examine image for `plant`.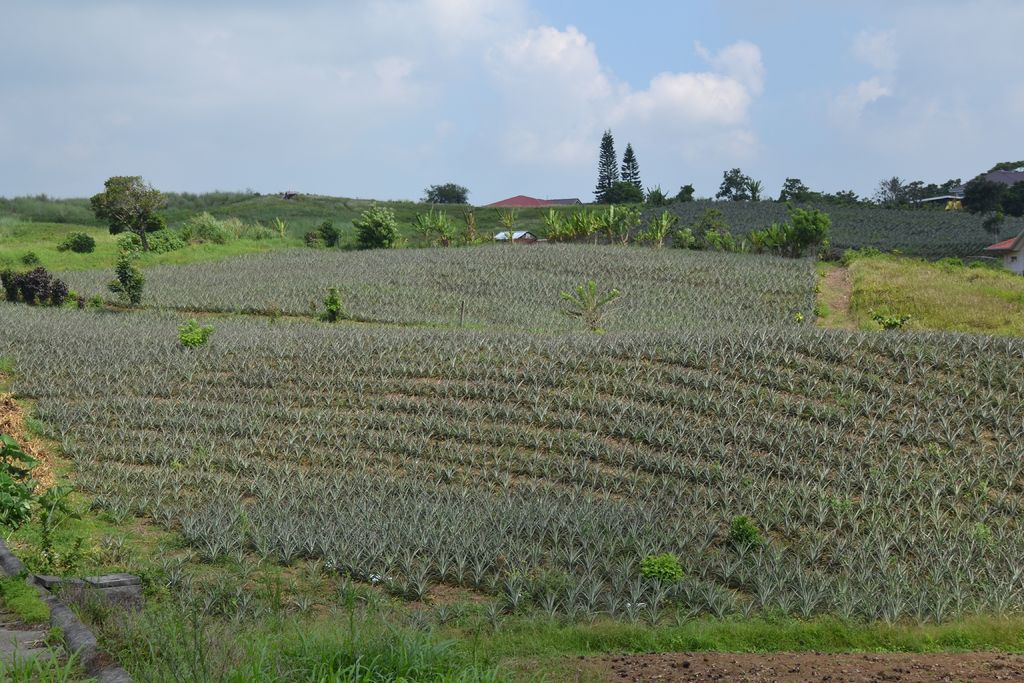
Examination result: (x1=554, y1=276, x2=630, y2=336).
